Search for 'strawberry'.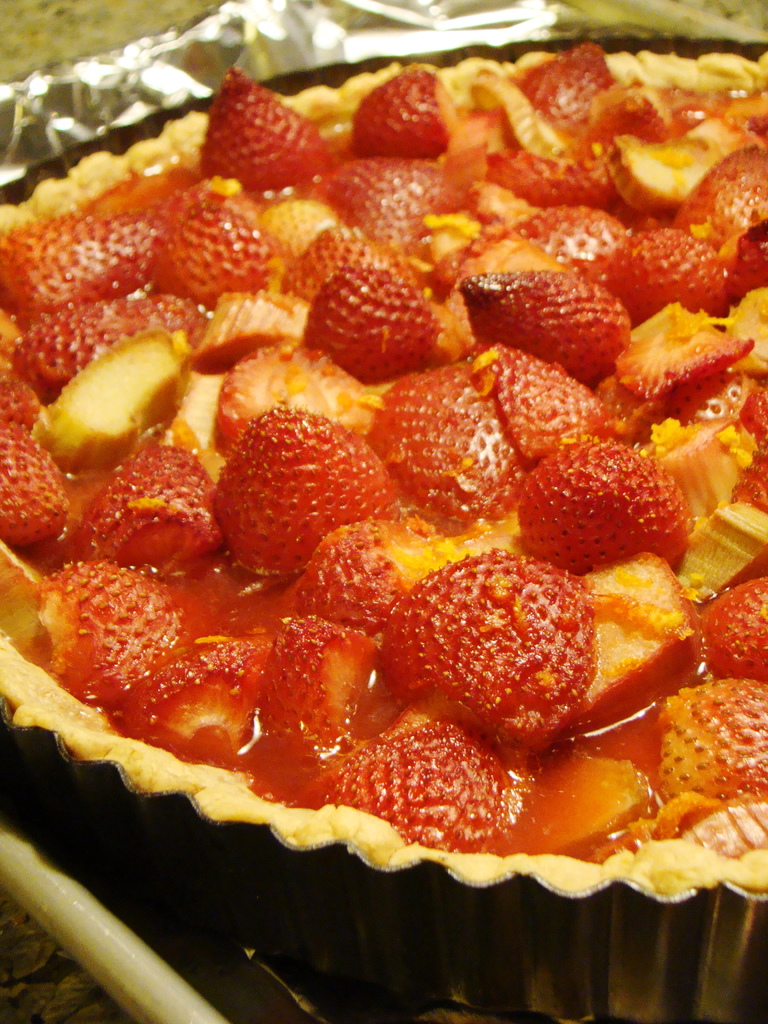
Found at locate(264, 616, 380, 766).
